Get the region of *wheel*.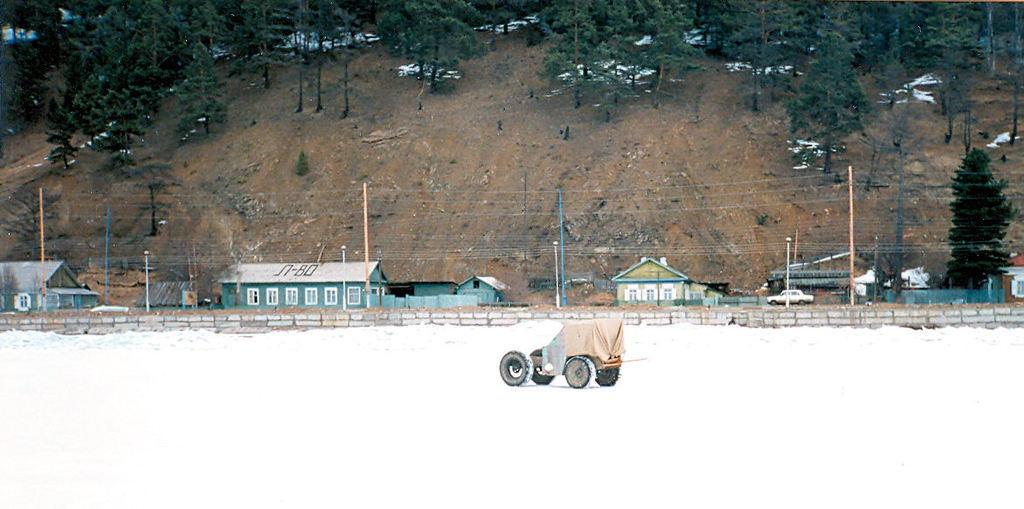
box=[529, 349, 554, 382].
